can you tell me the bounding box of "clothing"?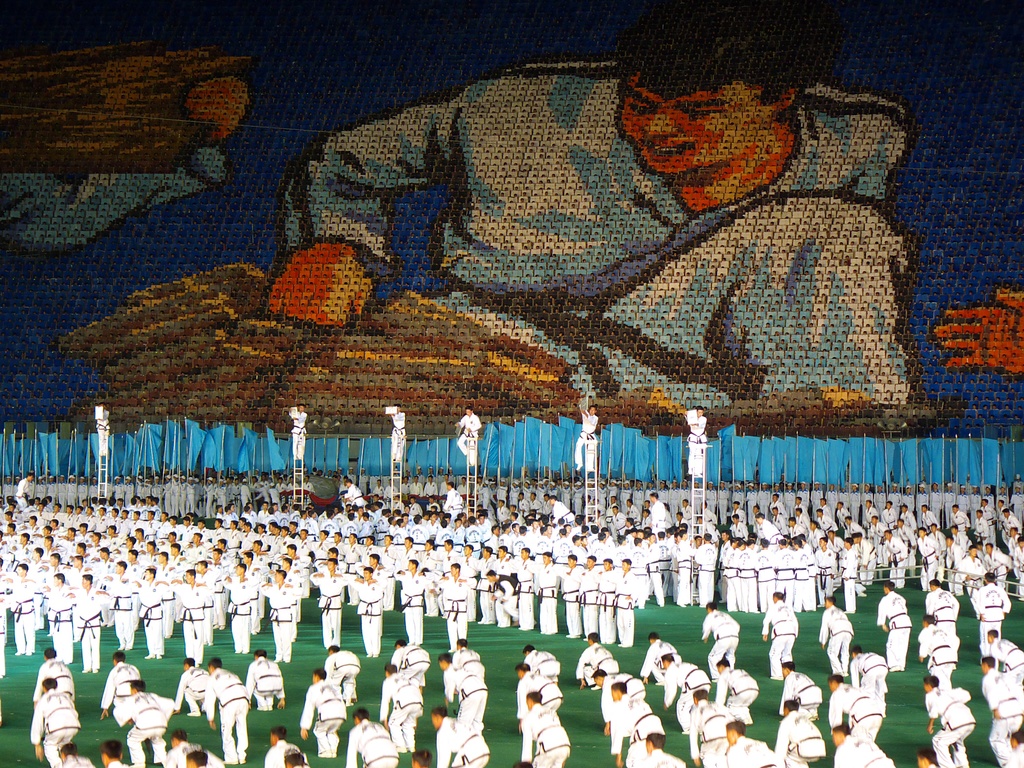
BBox(870, 539, 910, 580).
